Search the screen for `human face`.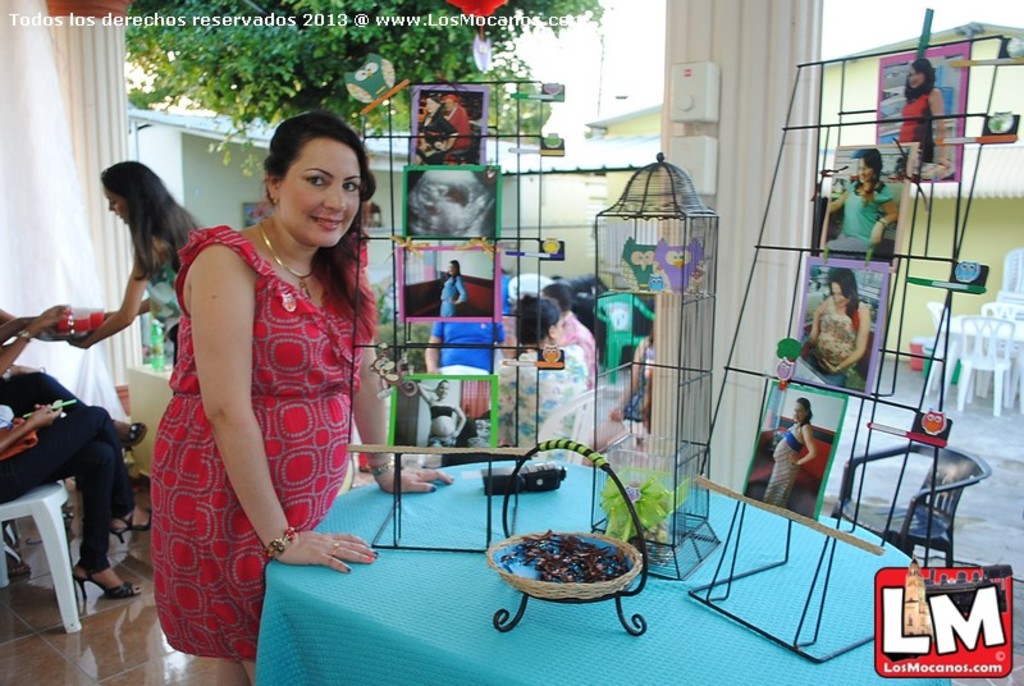
Found at bbox(282, 129, 360, 243).
